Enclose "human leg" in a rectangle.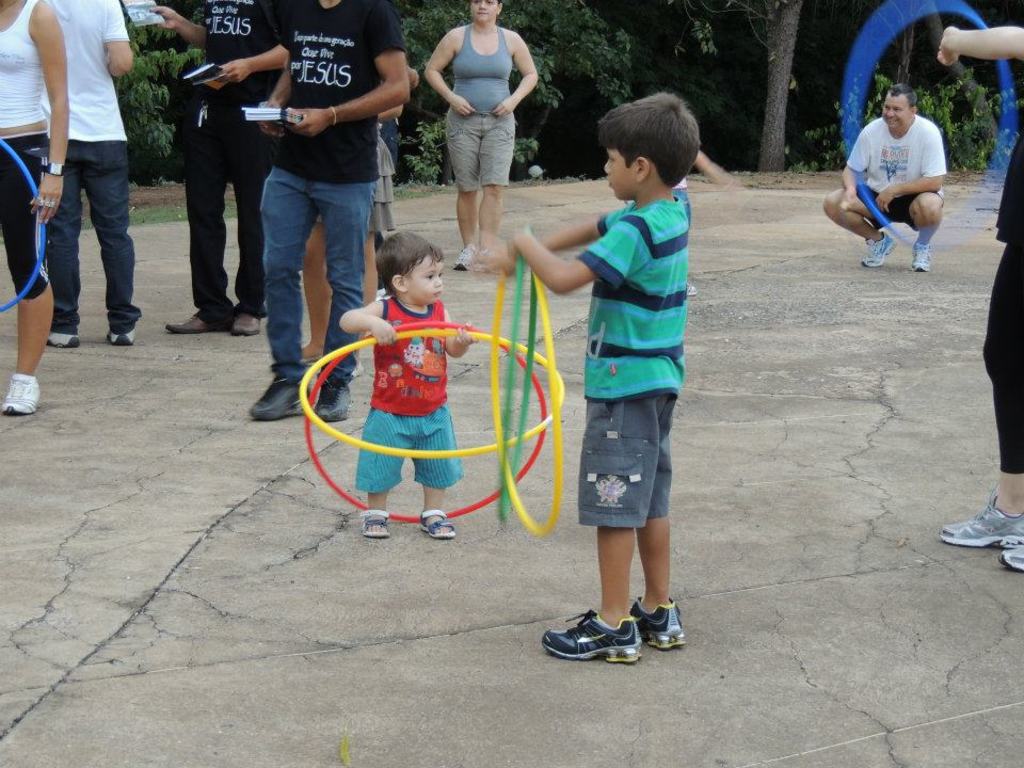
pyautogui.locateOnScreen(49, 142, 82, 352).
